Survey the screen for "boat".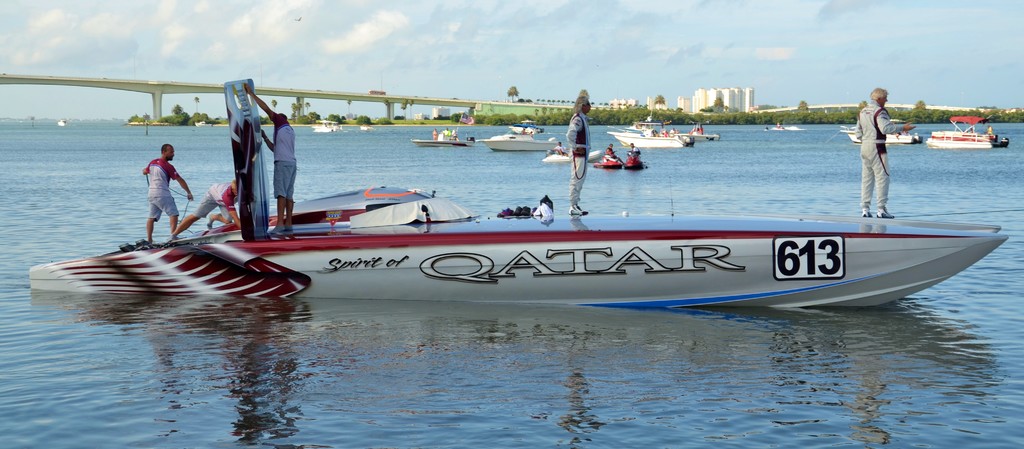
Survey found: [left=507, top=121, right=543, bottom=135].
